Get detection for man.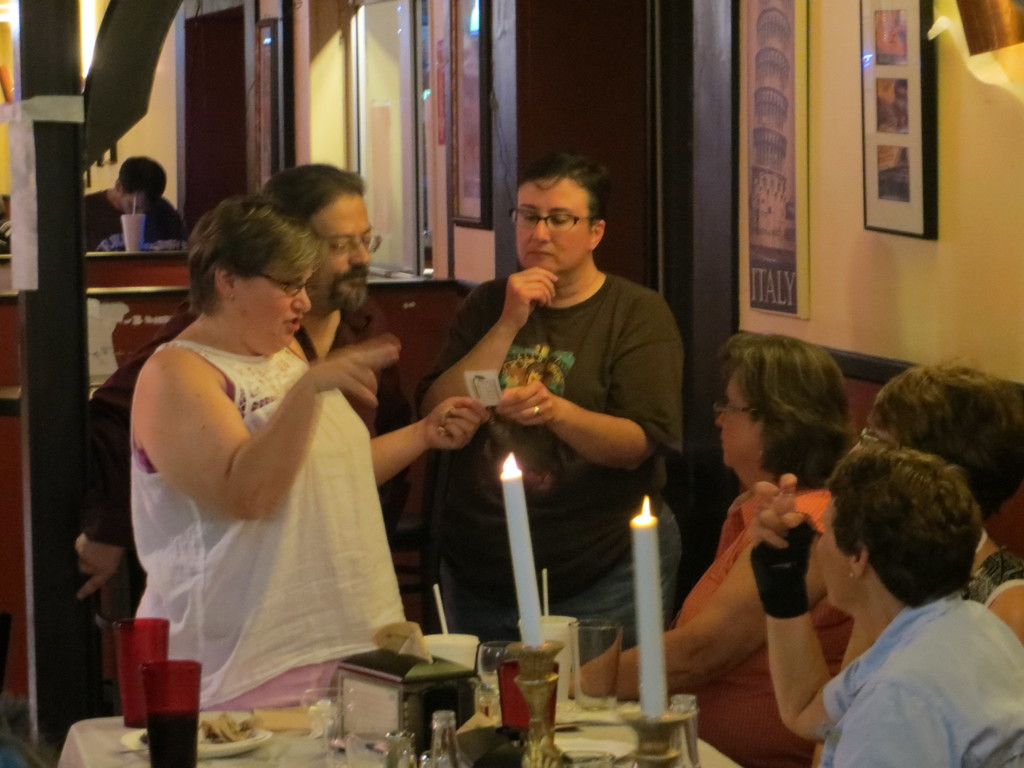
Detection: [x1=429, y1=159, x2=700, y2=721].
